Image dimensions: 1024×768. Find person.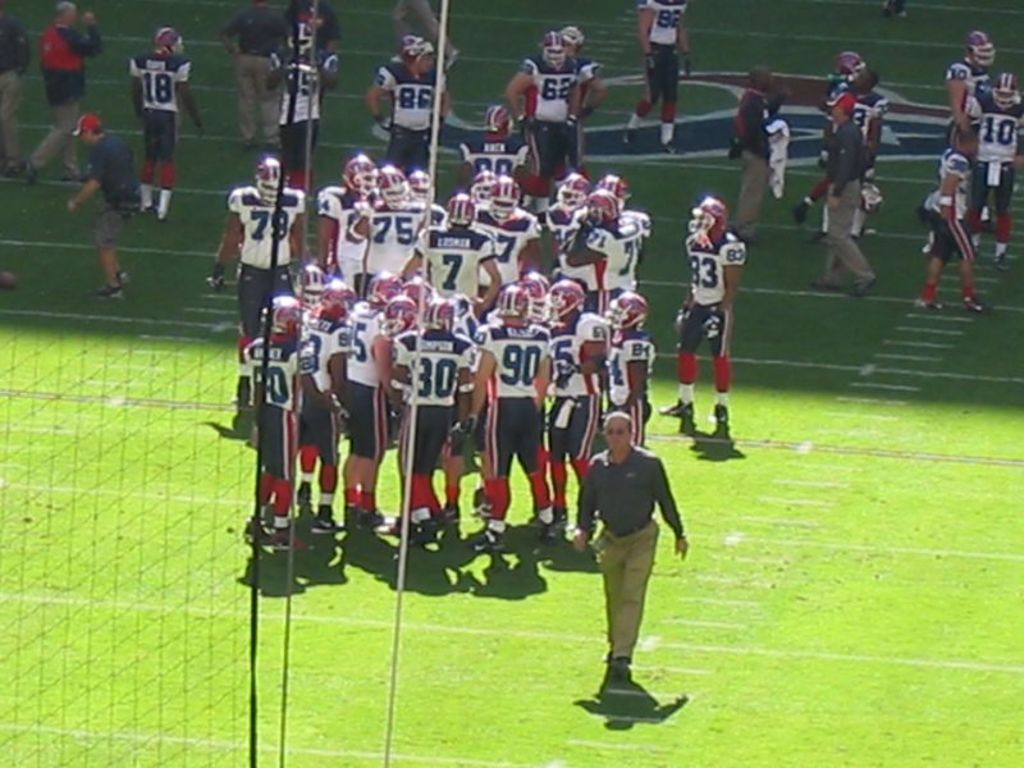
x1=63 y1=113 x2=137 y2=328.
